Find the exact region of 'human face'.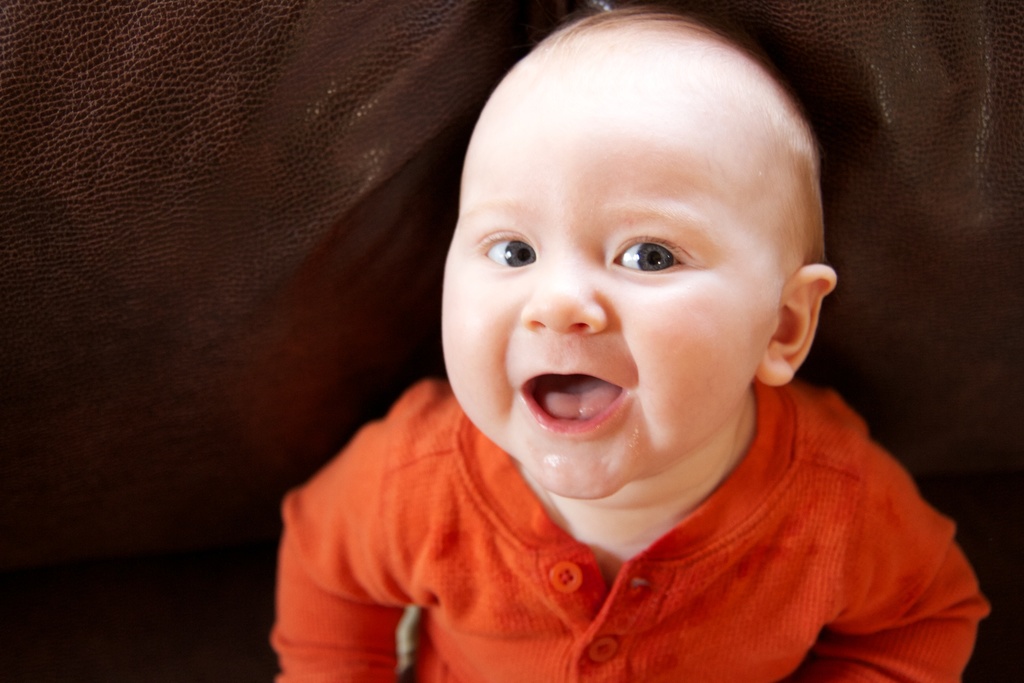
Exact region: [440,45,788,499].
